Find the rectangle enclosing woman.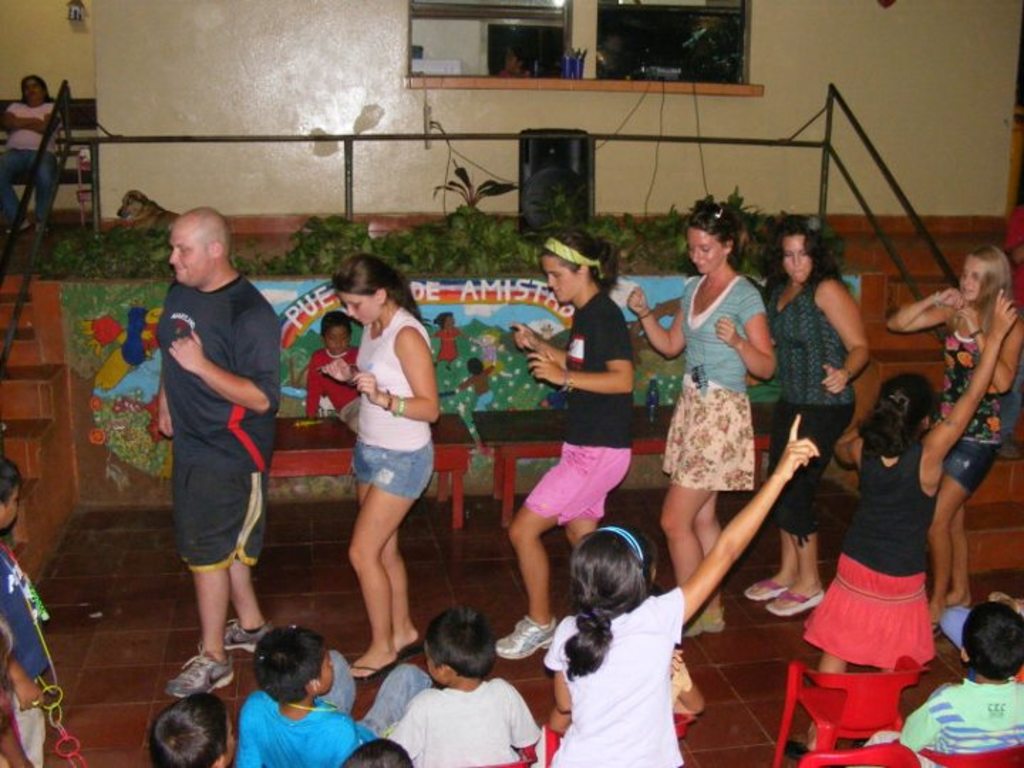
BBox(310, 246, 445, 700).
